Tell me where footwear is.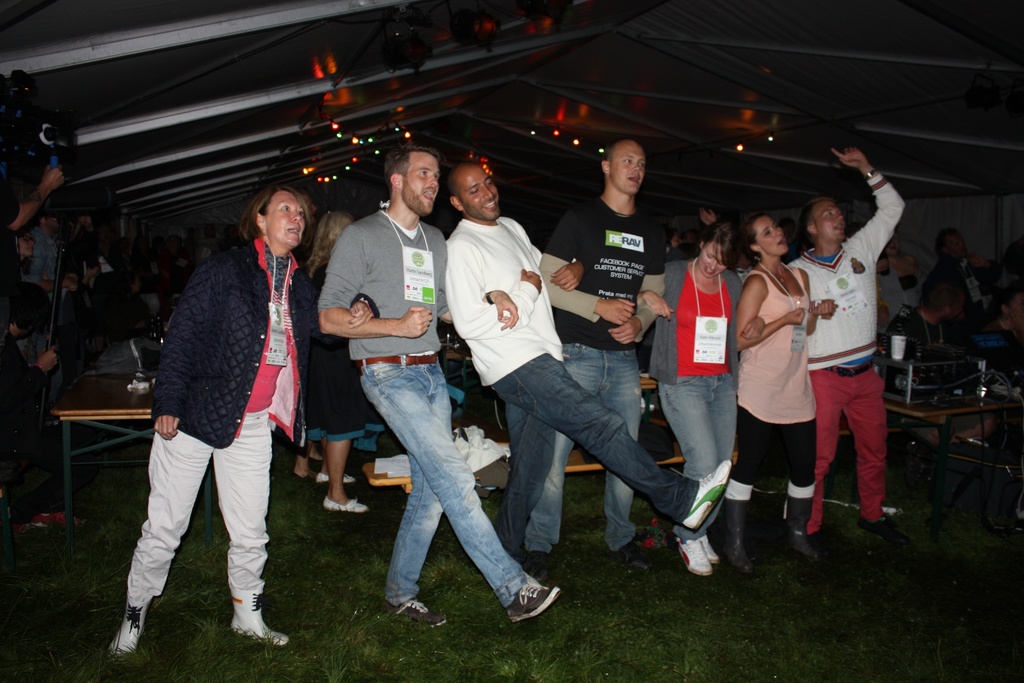
footwear is at box=[383, 602, 445, 625].
